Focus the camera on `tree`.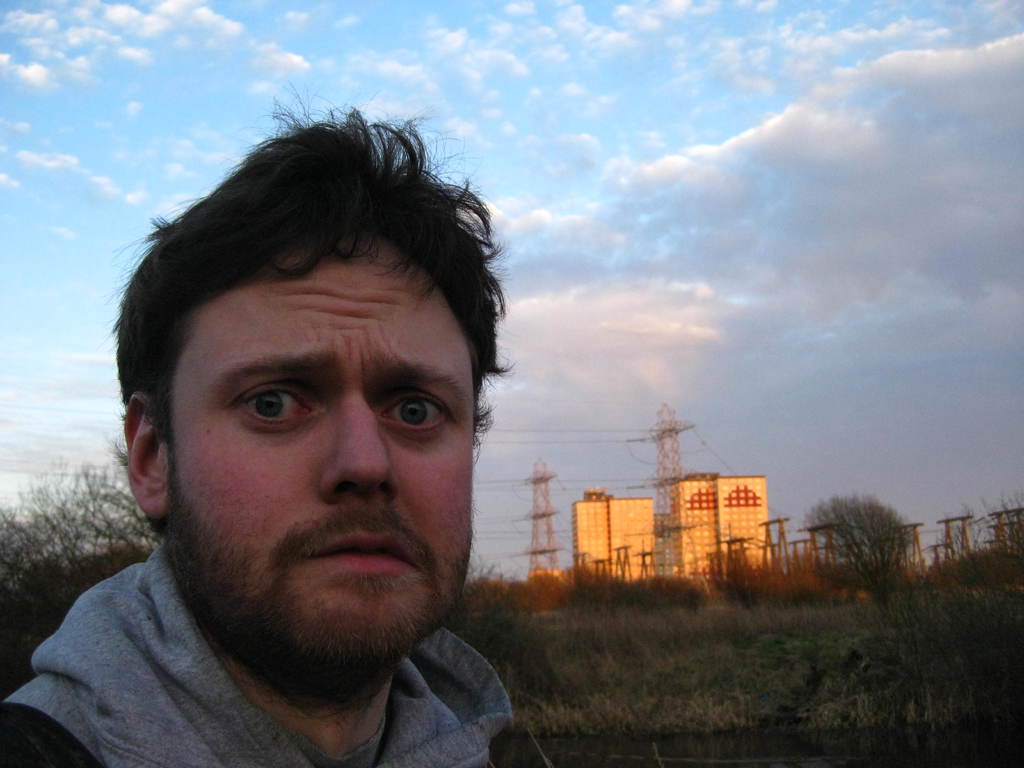
Focus region: left=0, top=466, right=164, bottom=626.
